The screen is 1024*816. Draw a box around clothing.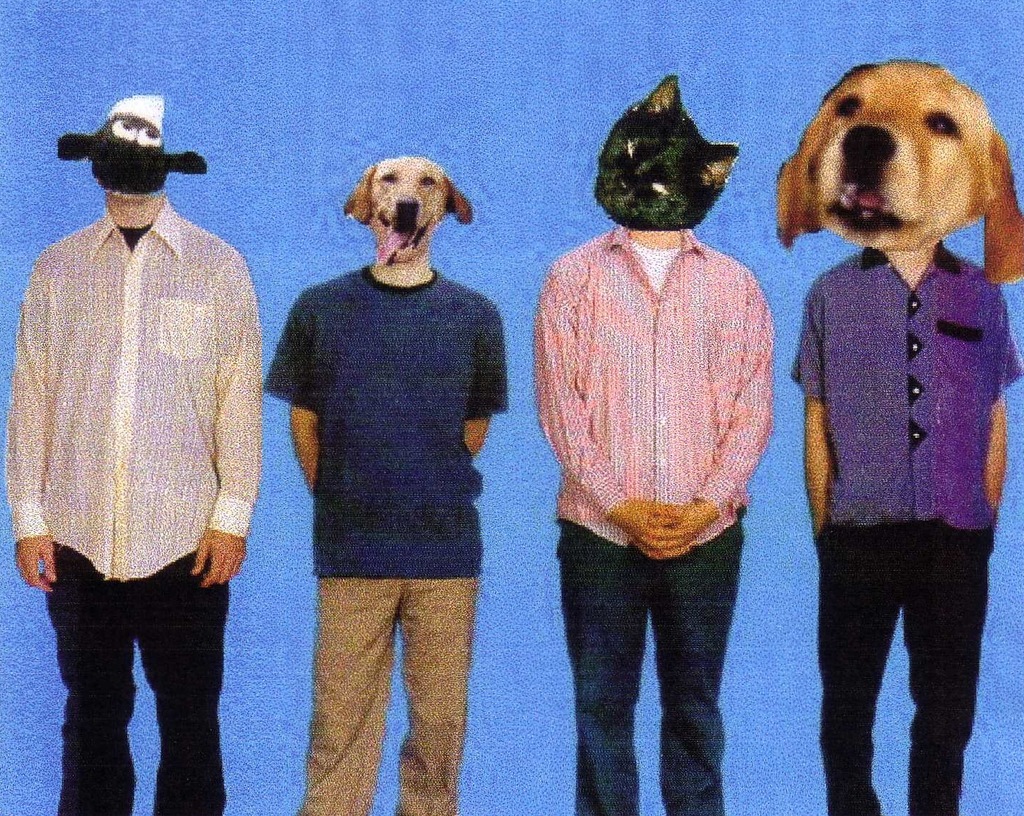
<bbox>823, 263, 982, 808</bbox>.
